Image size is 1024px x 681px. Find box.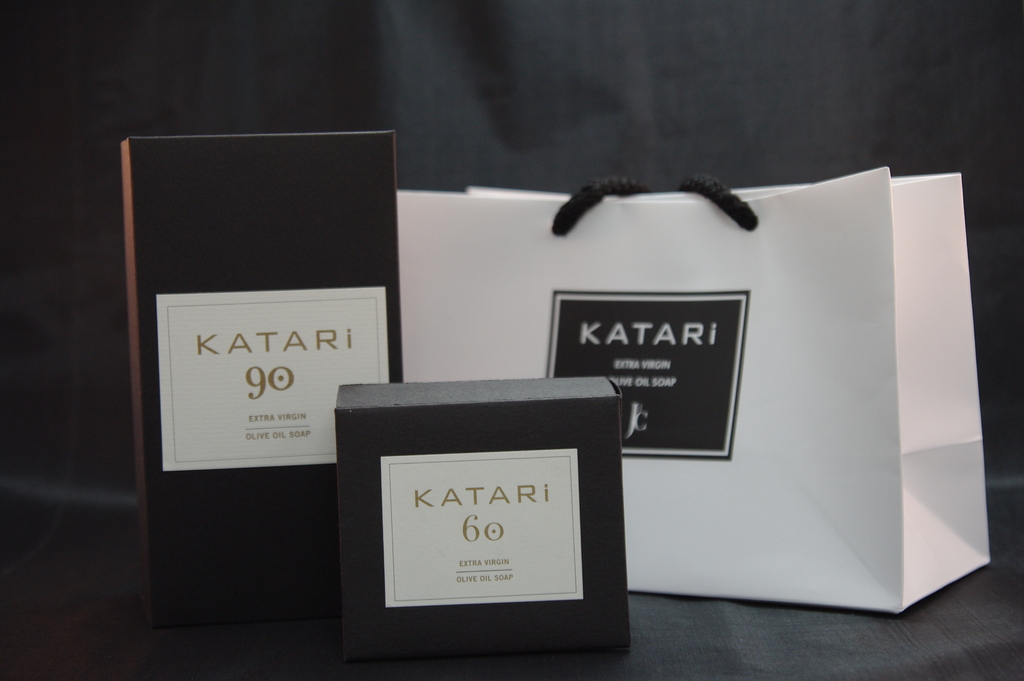
(122, 131, 402, 628).
